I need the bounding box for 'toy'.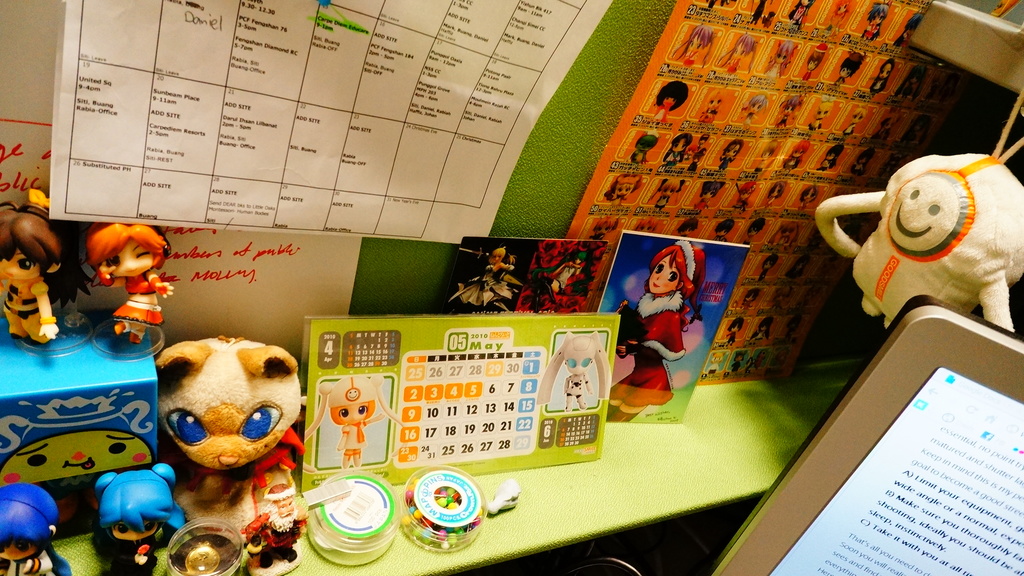
Here it is: x1=737 y1=92 x2=769 y2=128.
